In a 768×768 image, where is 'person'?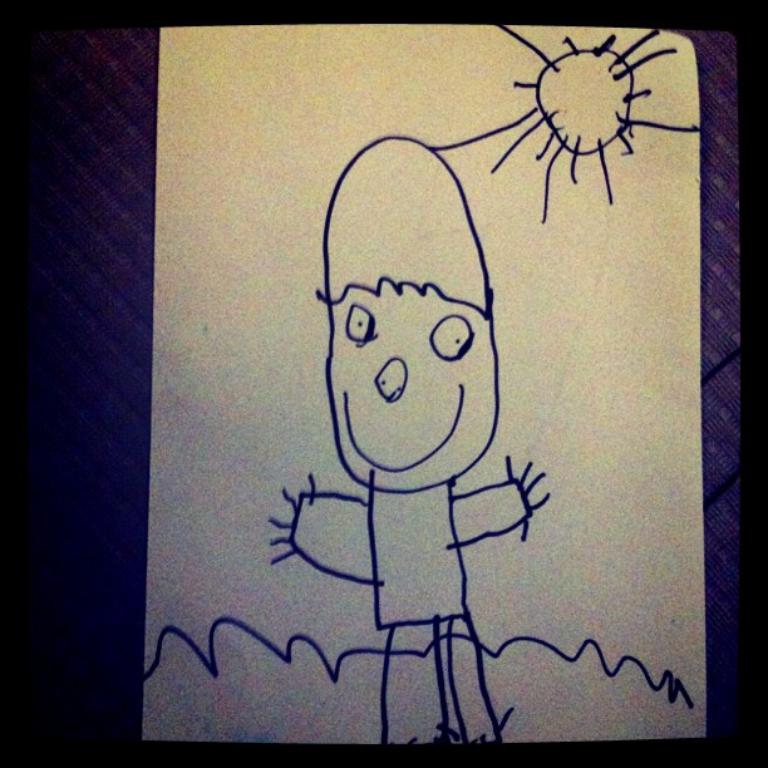
[280, 110, 567, 717].
